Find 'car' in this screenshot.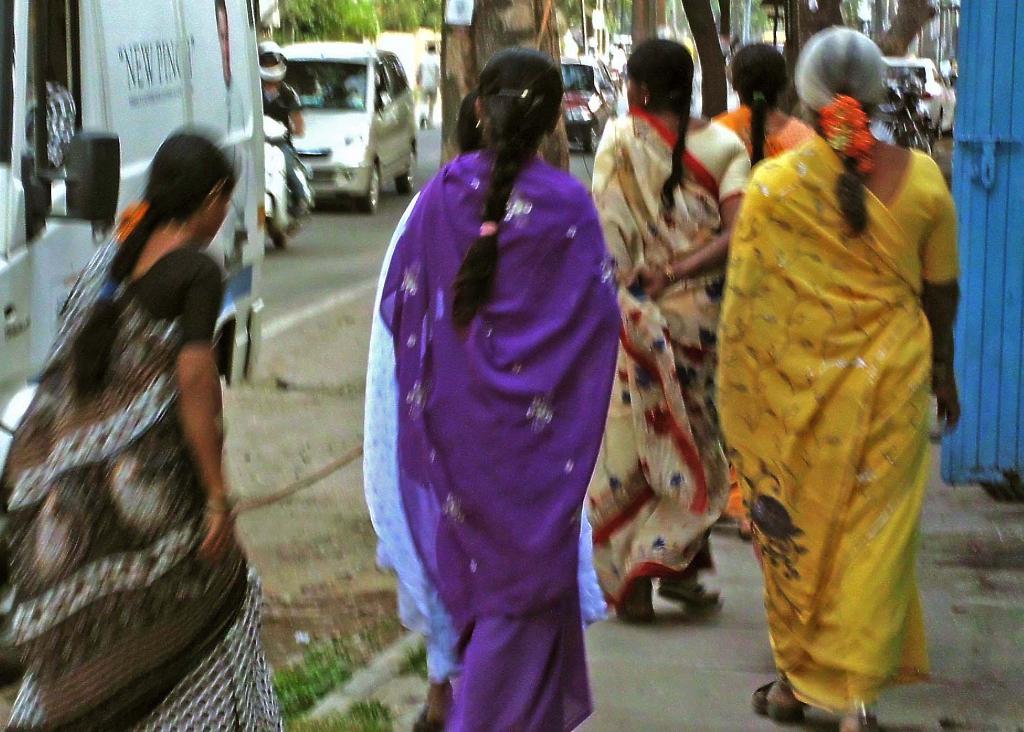
The bounding box for 'car' is pyautogui.locateOnScreen(890, 52, 954, 135).
